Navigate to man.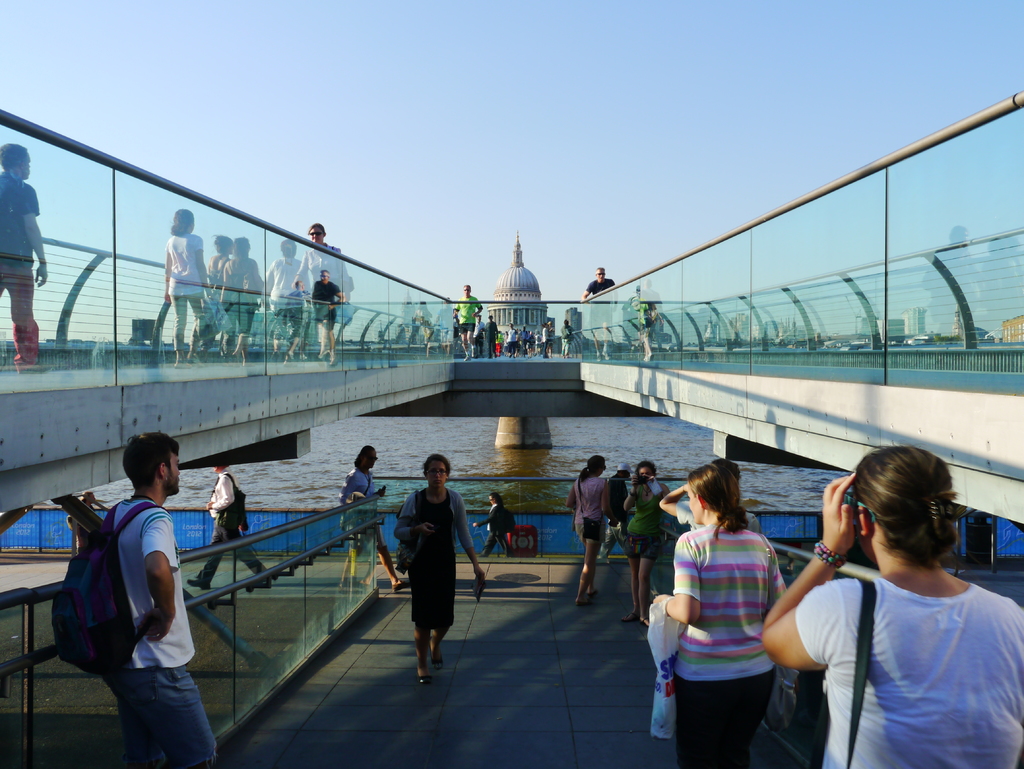
Navigation target: 97, 430, 214, 768.
